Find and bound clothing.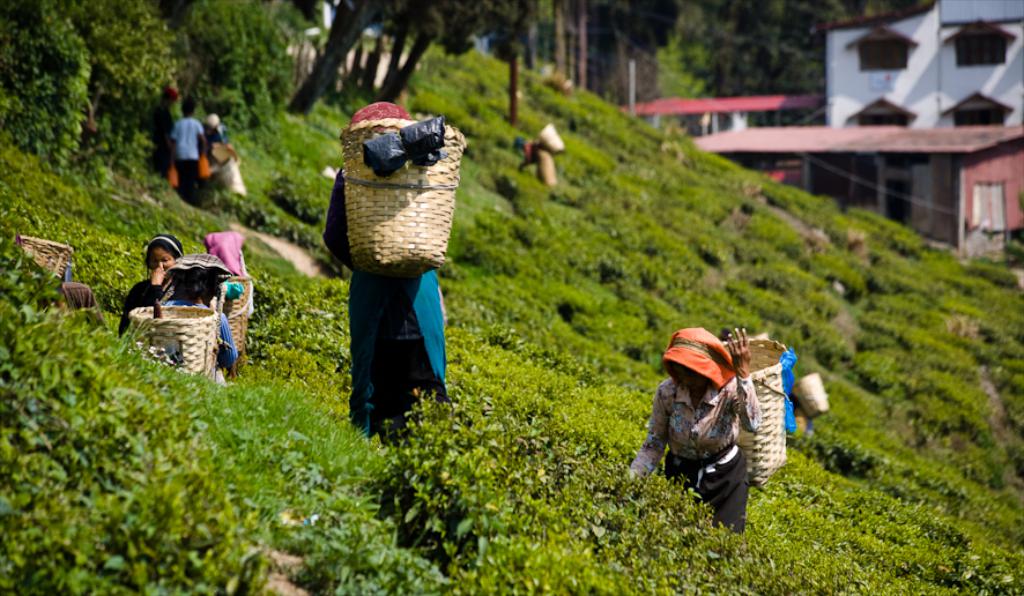
Bound: {"x1": 313, "y1": 173, "x2": 448, "y2": 427}.
